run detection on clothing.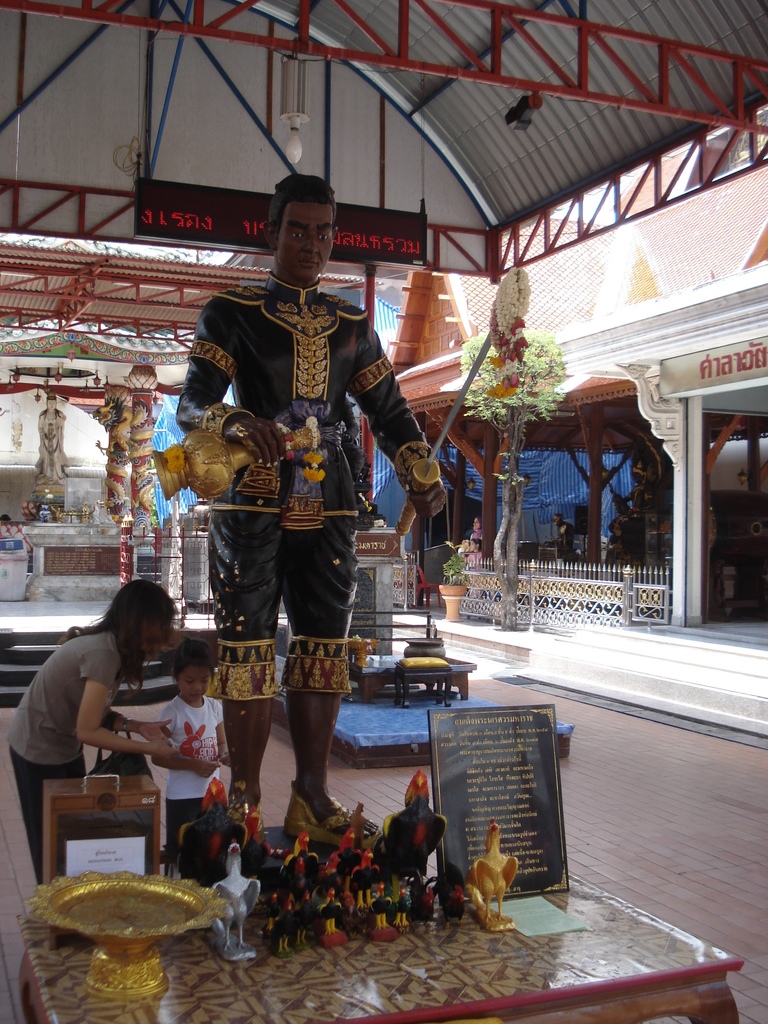
Result: bbox=[8, 626, 127, 884].
